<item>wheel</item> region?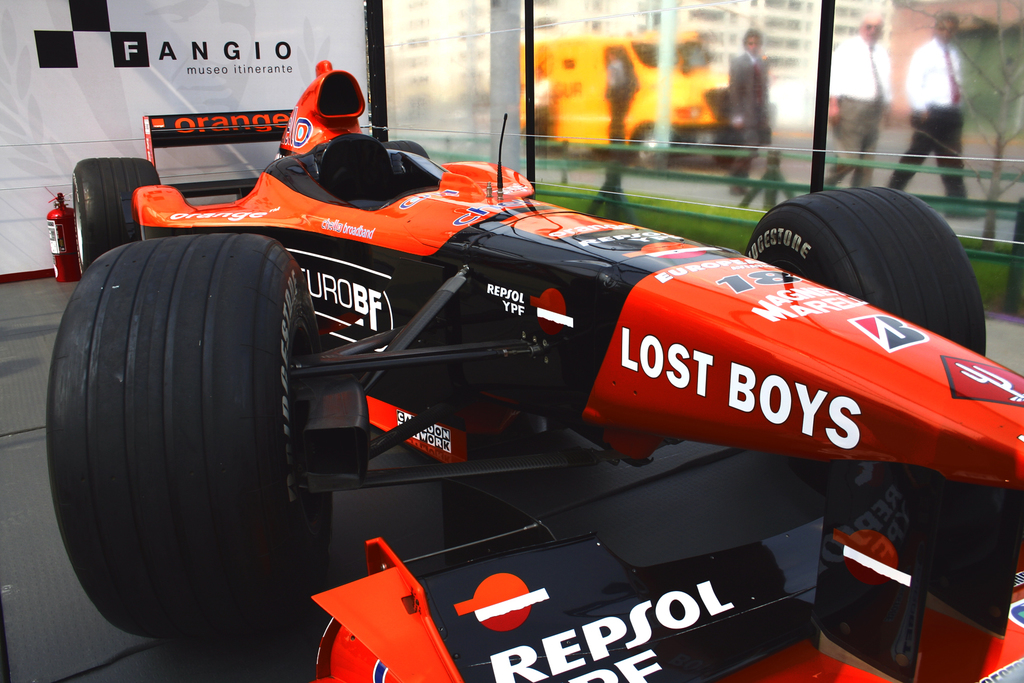
<box>380,137,430,157</box>
